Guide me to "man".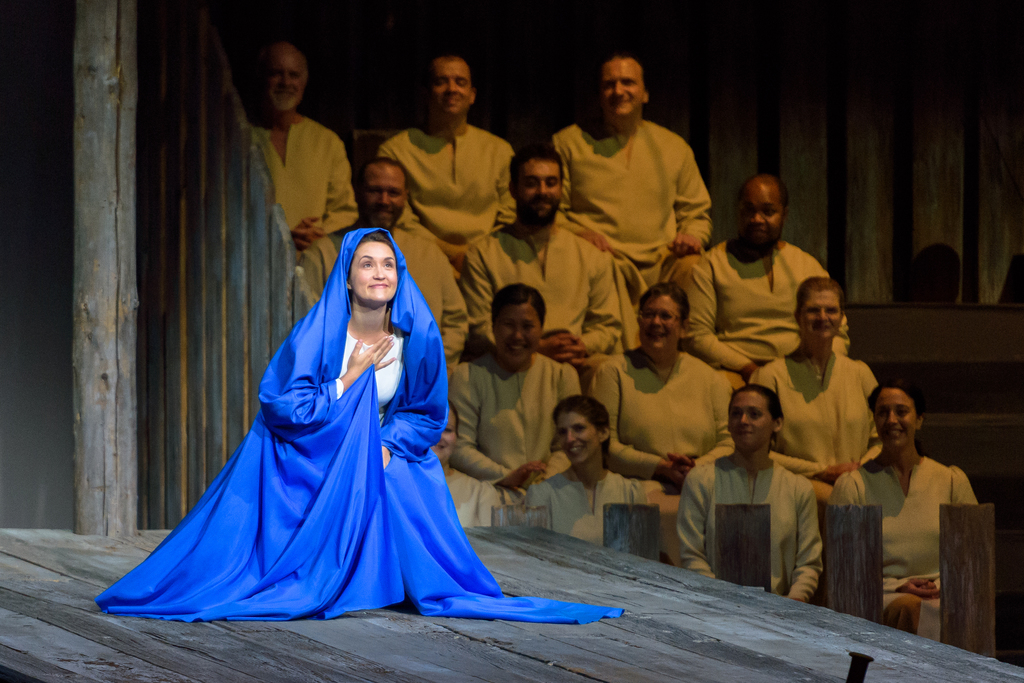
Guidance: select_region(672, 172, 850, 383).
